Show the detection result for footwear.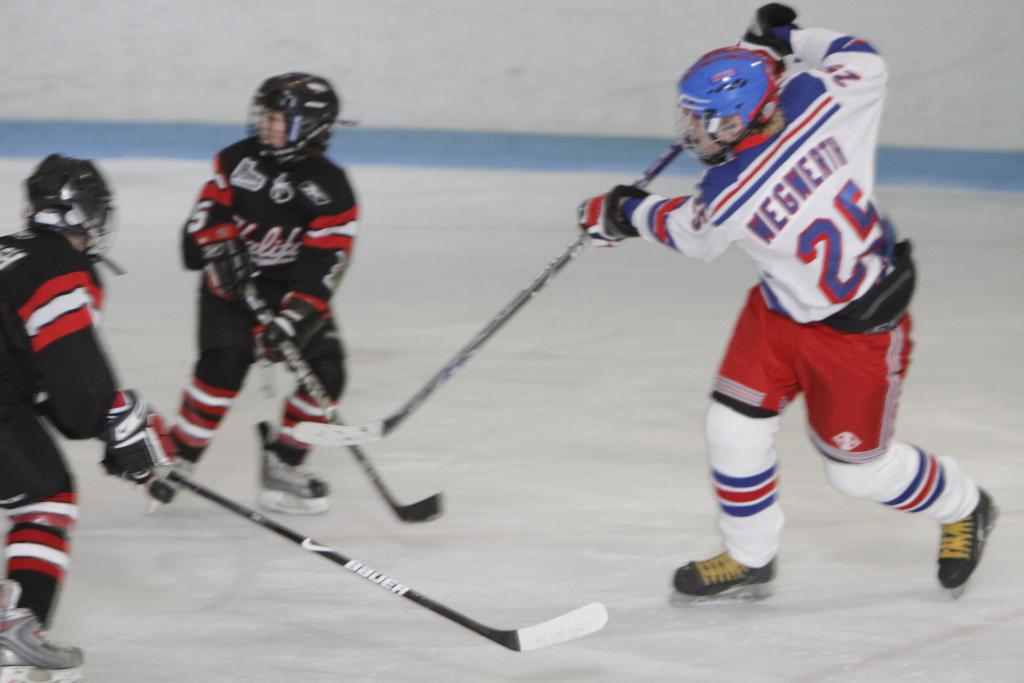
(938, 488, 998, 587).
